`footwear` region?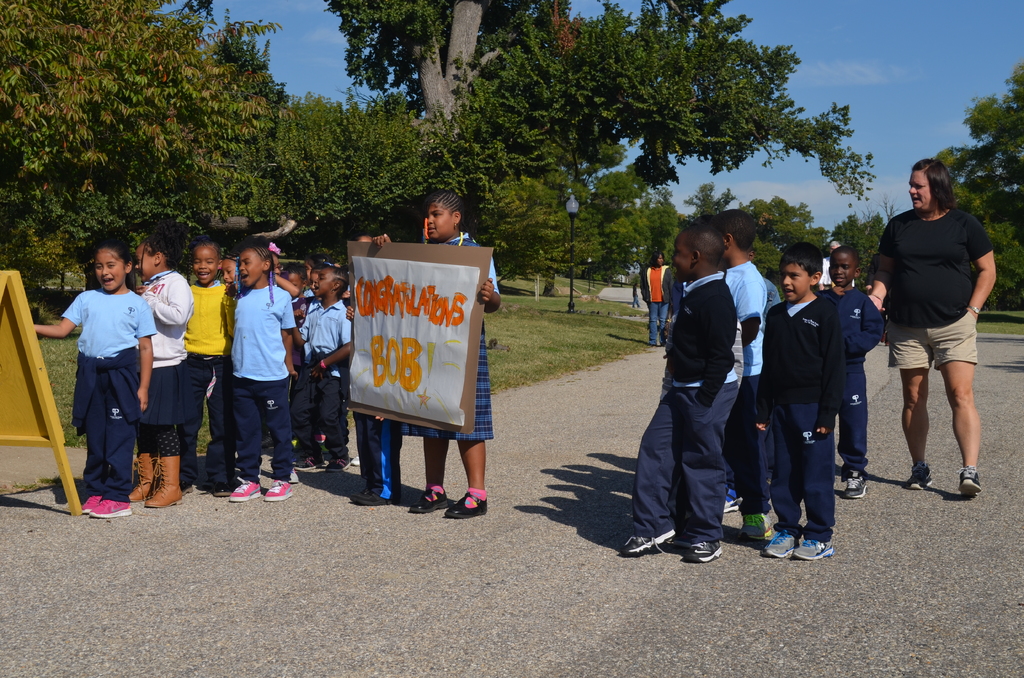
(x1=957, y1=464, x2=981, y2=496)
